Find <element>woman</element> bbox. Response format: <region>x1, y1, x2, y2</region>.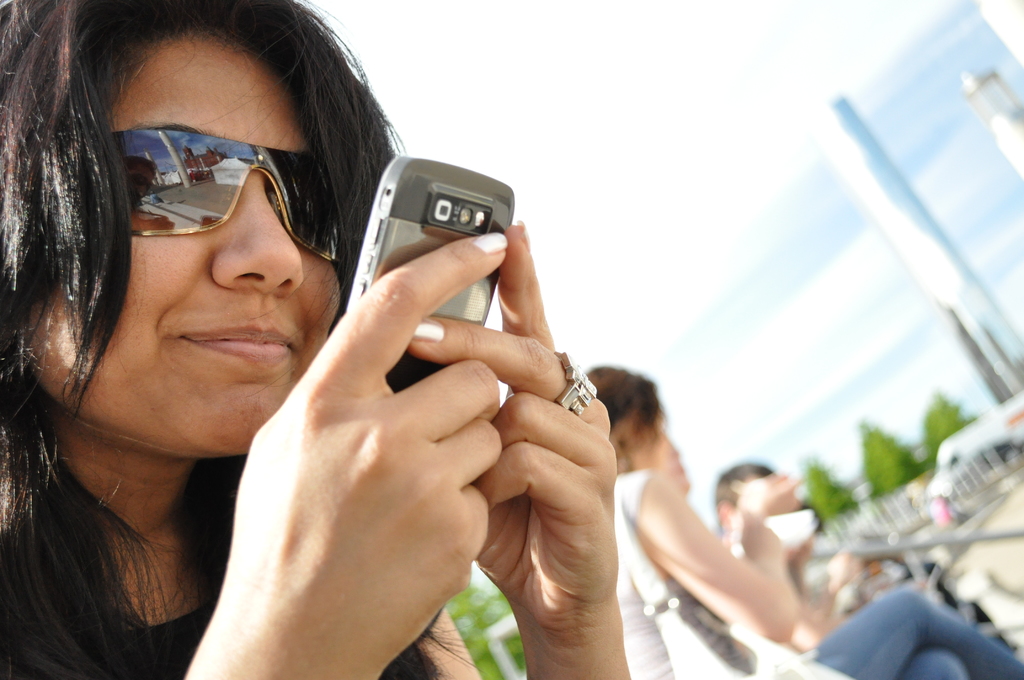
<region>0, 0, 631, 679</region>.
